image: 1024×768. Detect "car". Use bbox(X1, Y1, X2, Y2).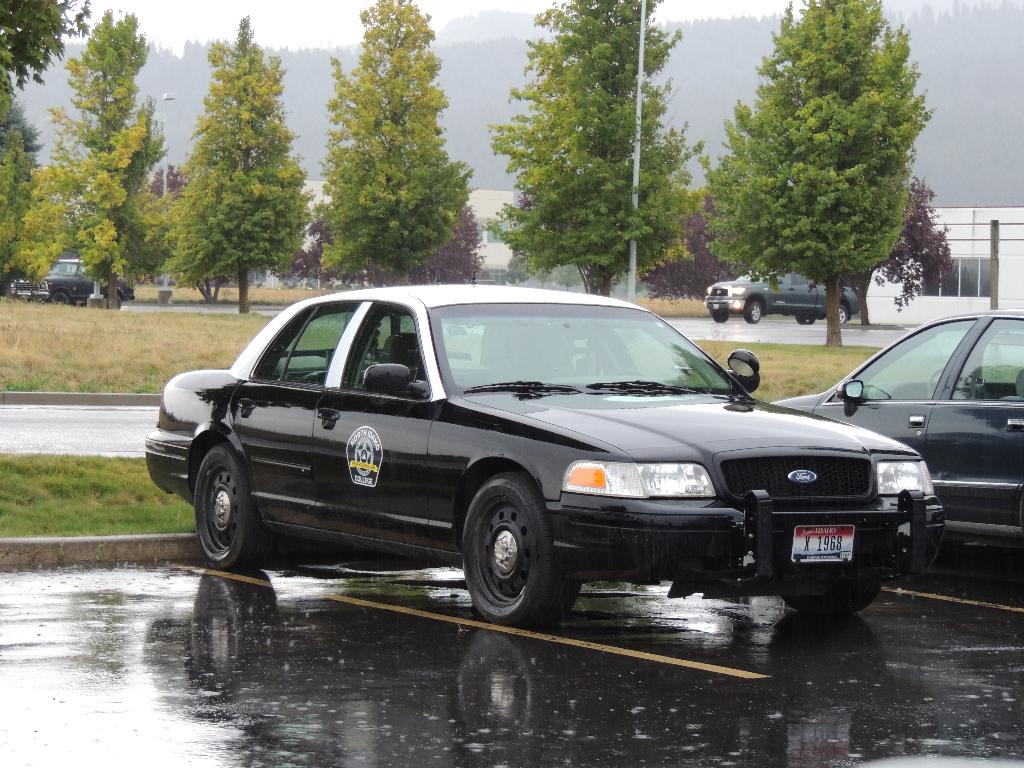
bbox(12, 254, 136, 315).
